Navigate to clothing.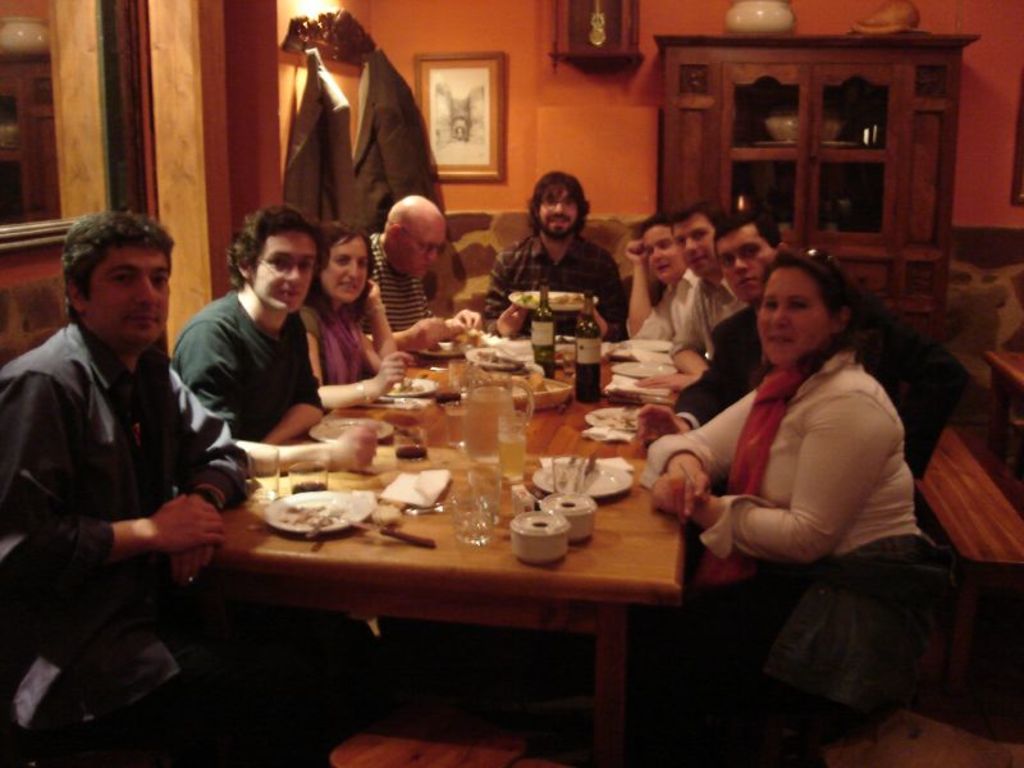
Navigation target: x1=296, y1=297, x2=383, y2=411.
